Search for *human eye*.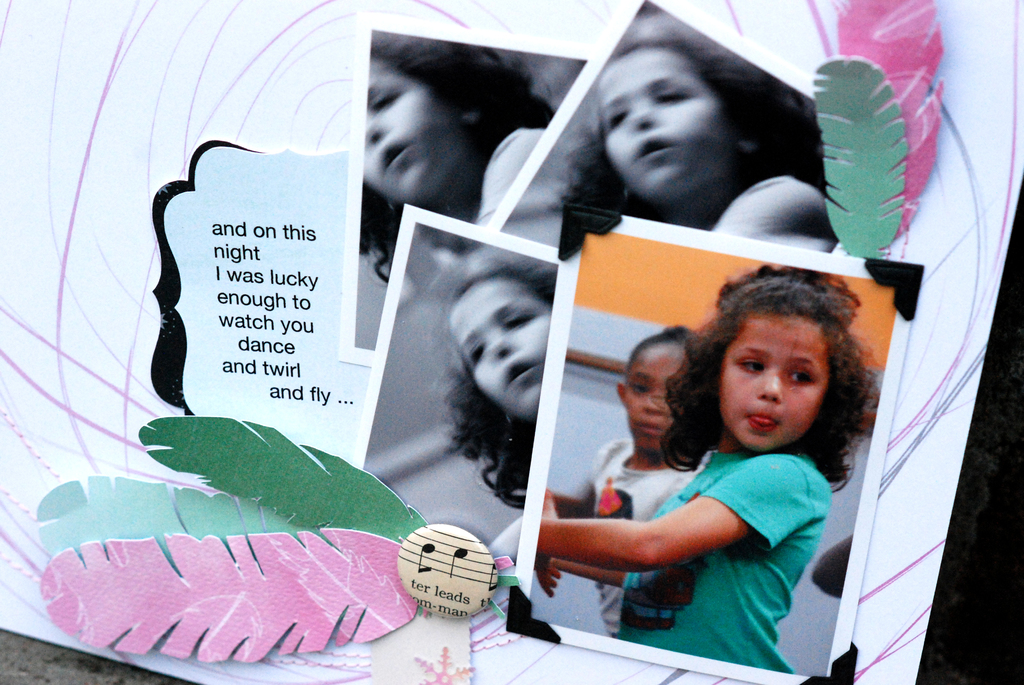
Found at <bbox>731, 358, 770, 377</bbox>.
